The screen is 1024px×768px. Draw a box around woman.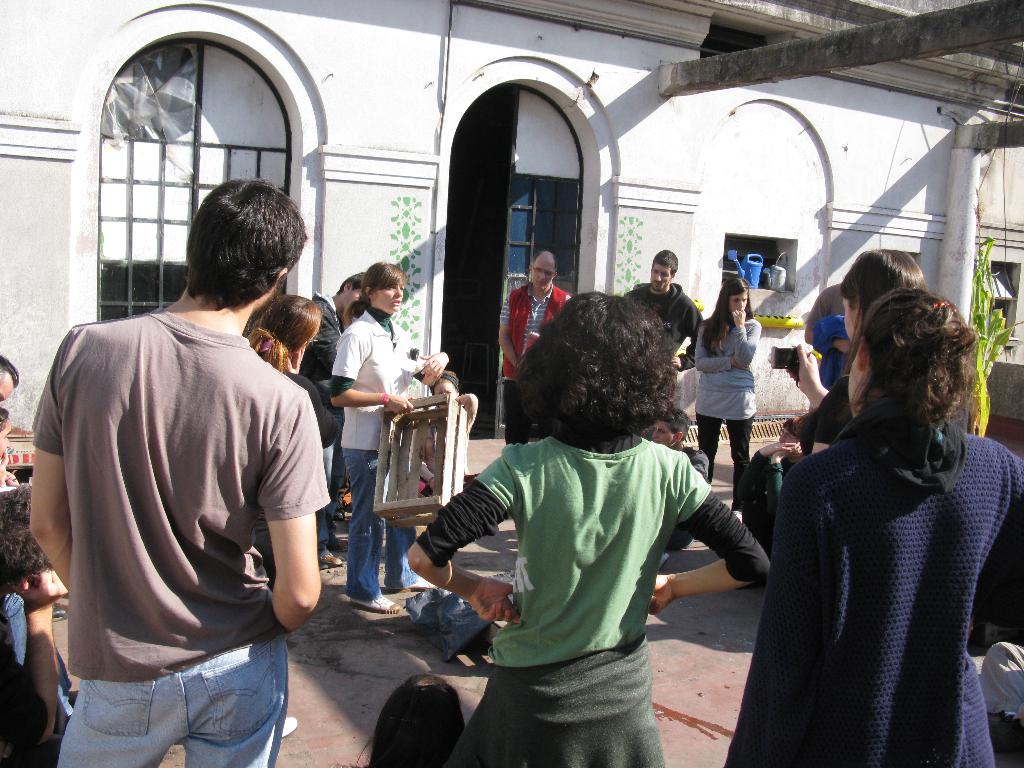
BBox(689, 279, 764, 518).
